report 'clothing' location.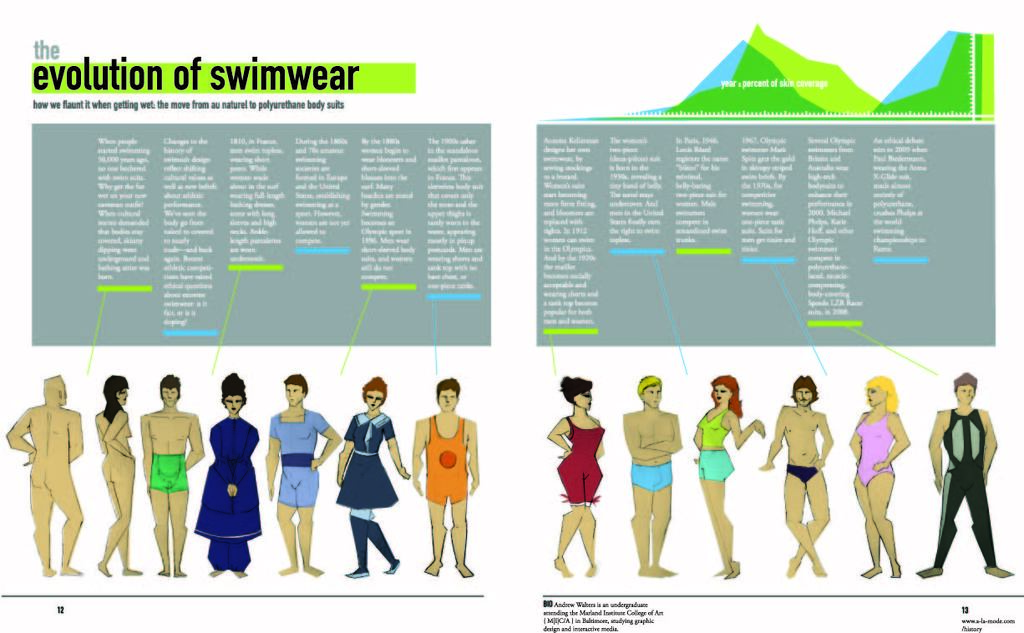
Report: BBox(542, 413, 611, 504).
